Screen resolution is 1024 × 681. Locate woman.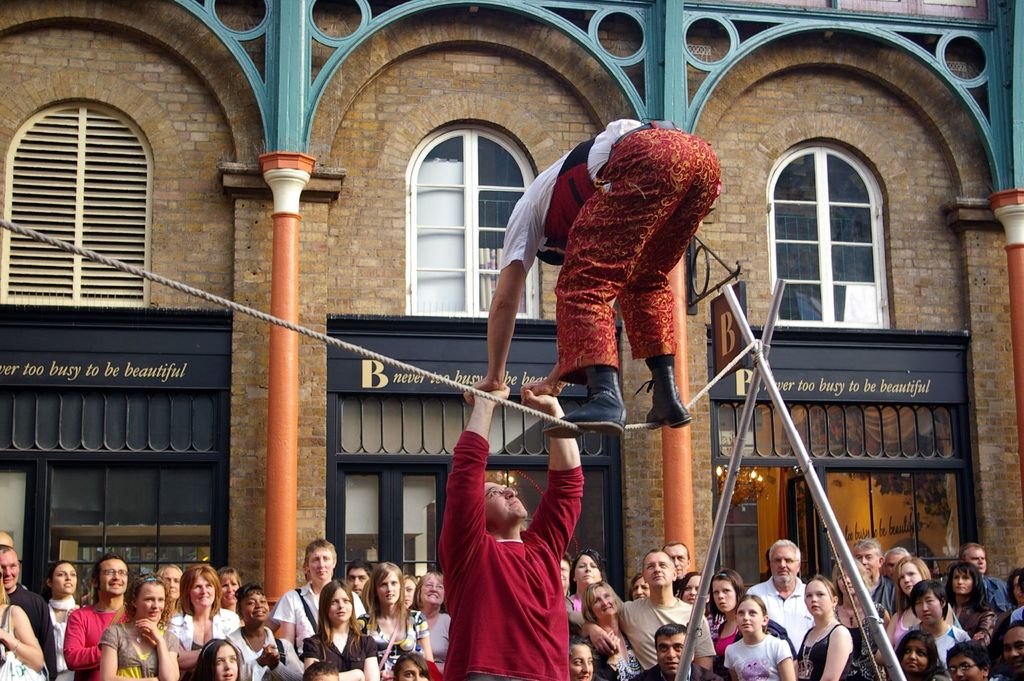
rect(566, 637, 594, 680).
